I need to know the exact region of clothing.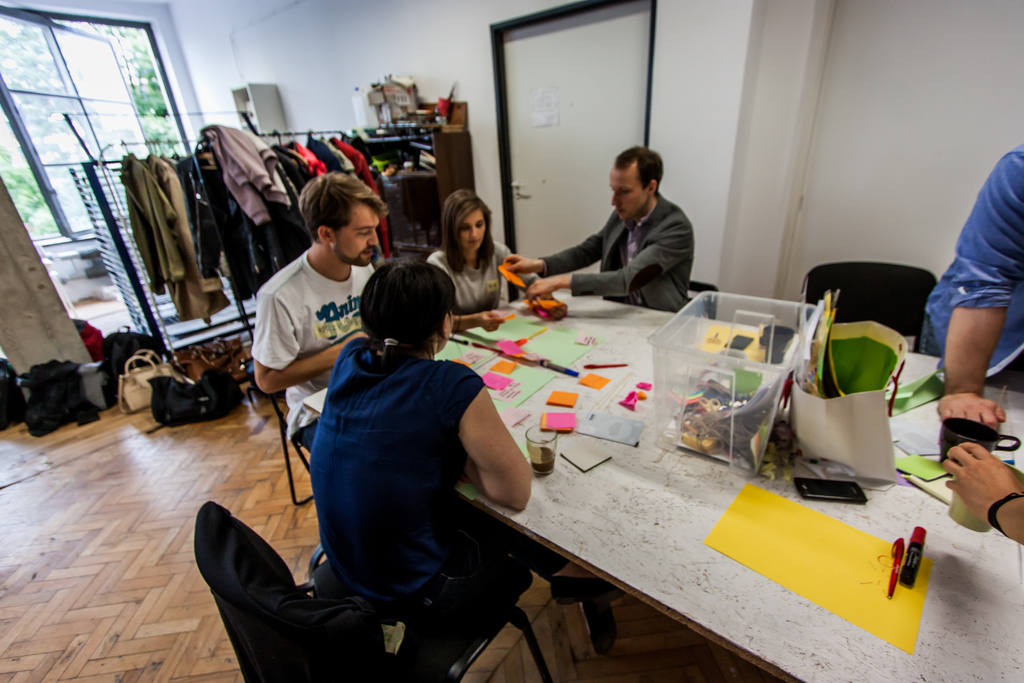
Region: (250, 252, 377, 441).
